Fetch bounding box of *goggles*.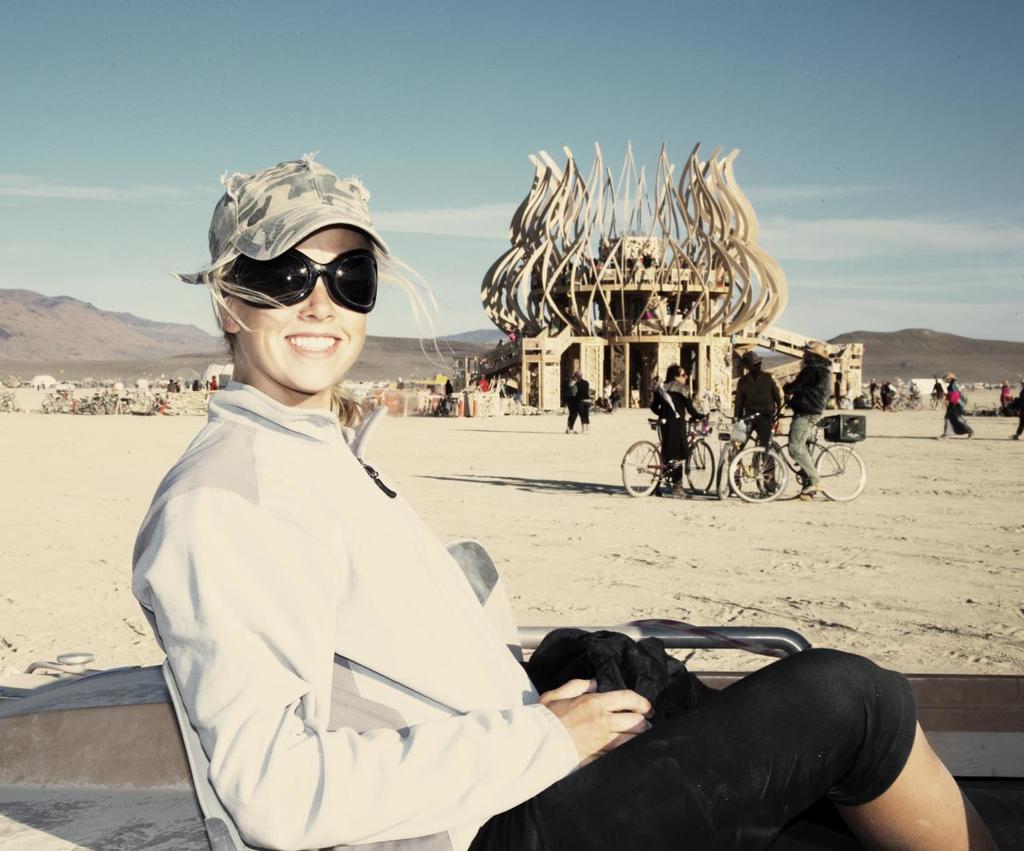
Bbox: BBox(221, 246, 377, 318).
